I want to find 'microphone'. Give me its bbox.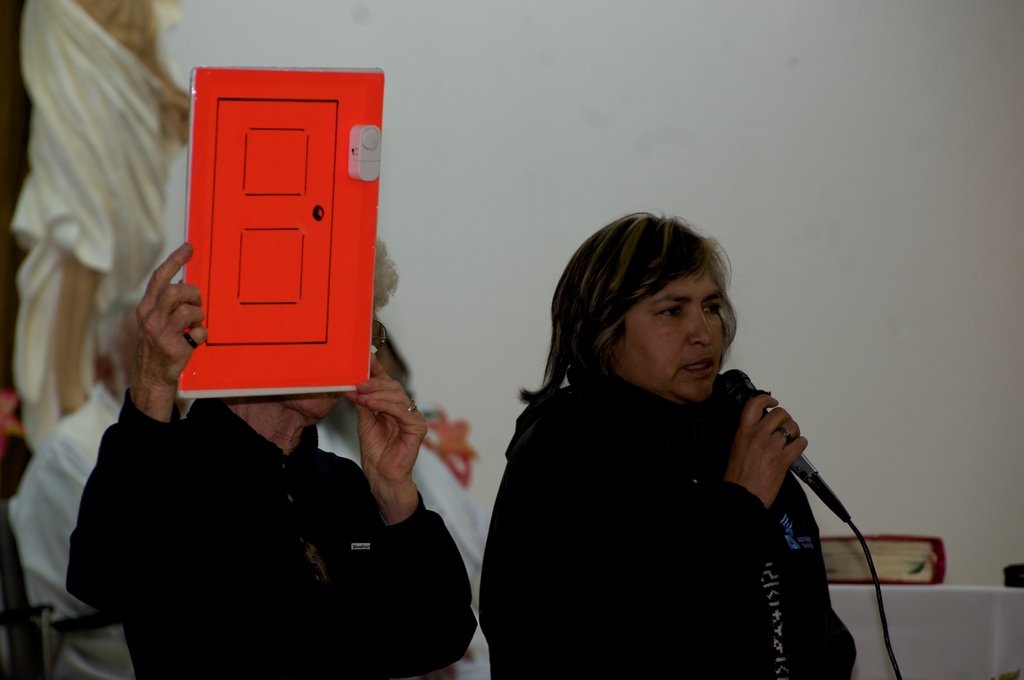
Rect(717, 367, 851, 523).
